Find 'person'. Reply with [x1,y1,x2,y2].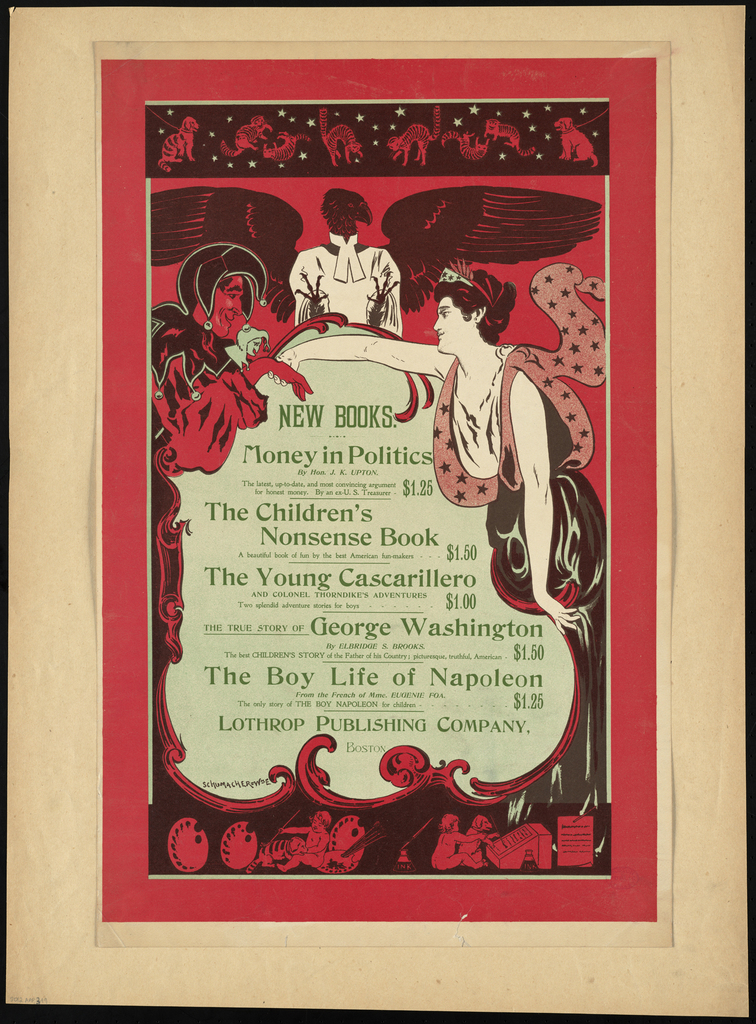
[146,239,306,771].
